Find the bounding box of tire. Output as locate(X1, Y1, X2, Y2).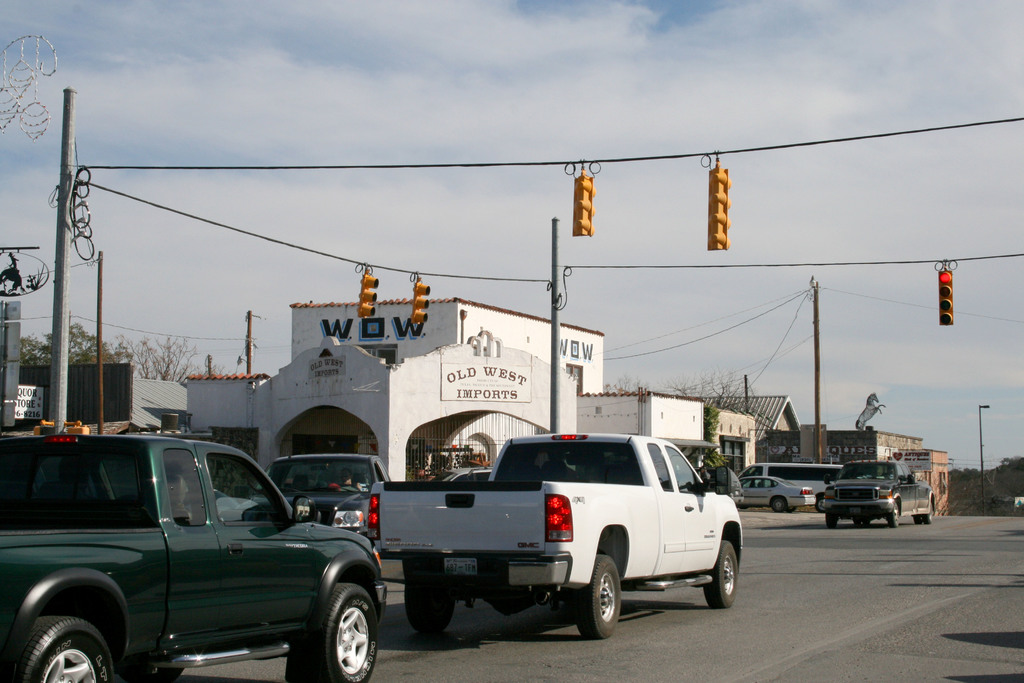
locate(815, 494, 824, 508).
